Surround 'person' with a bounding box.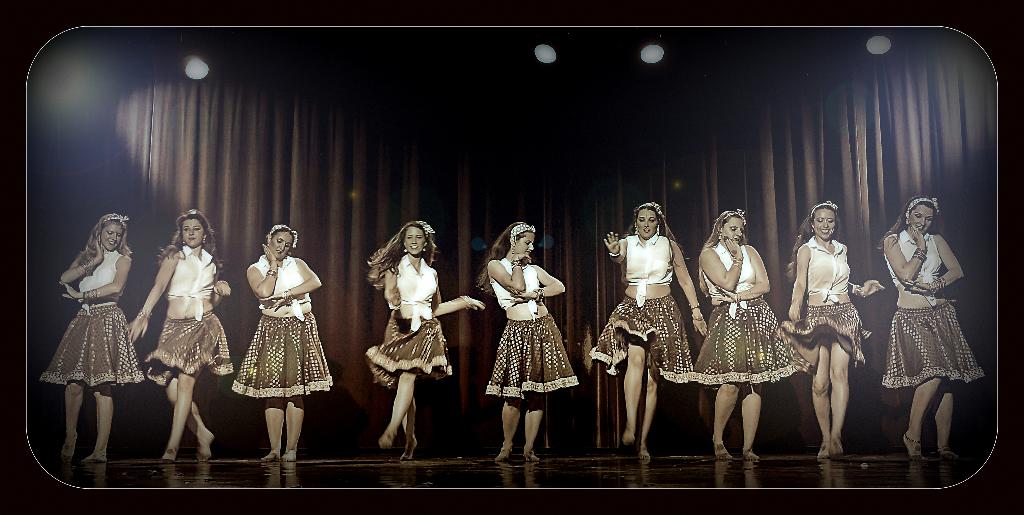
<region>471, 221, 579, 459</region>.
